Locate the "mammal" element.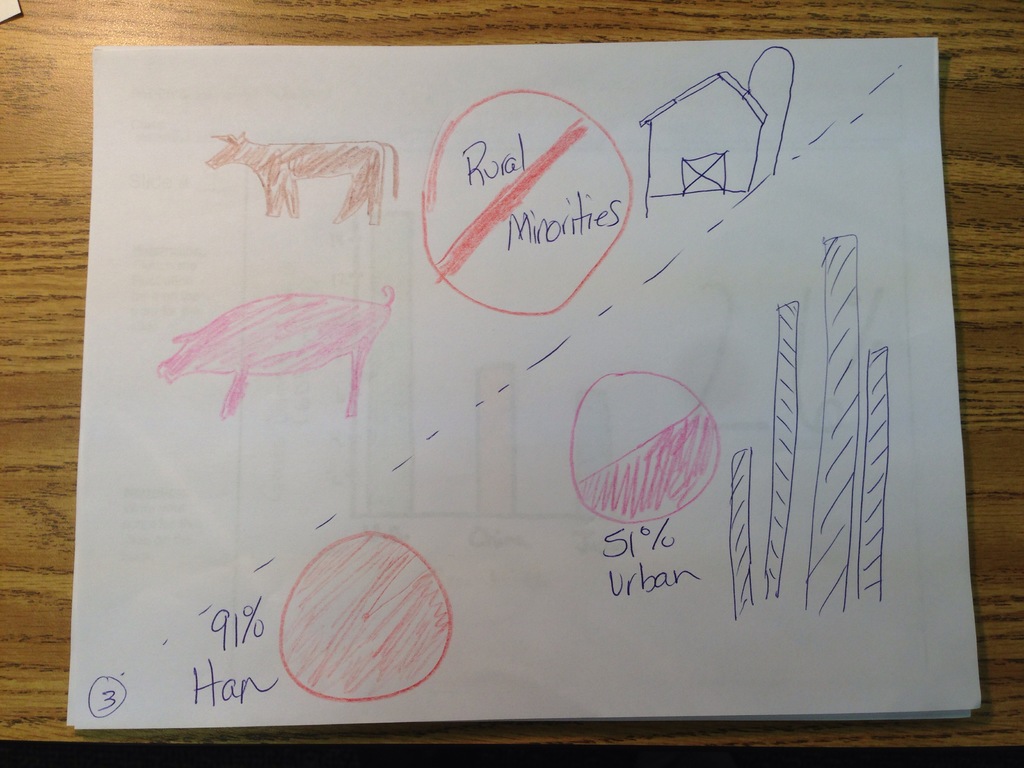
Element bbox: locate(205, 127, 398, 223).
